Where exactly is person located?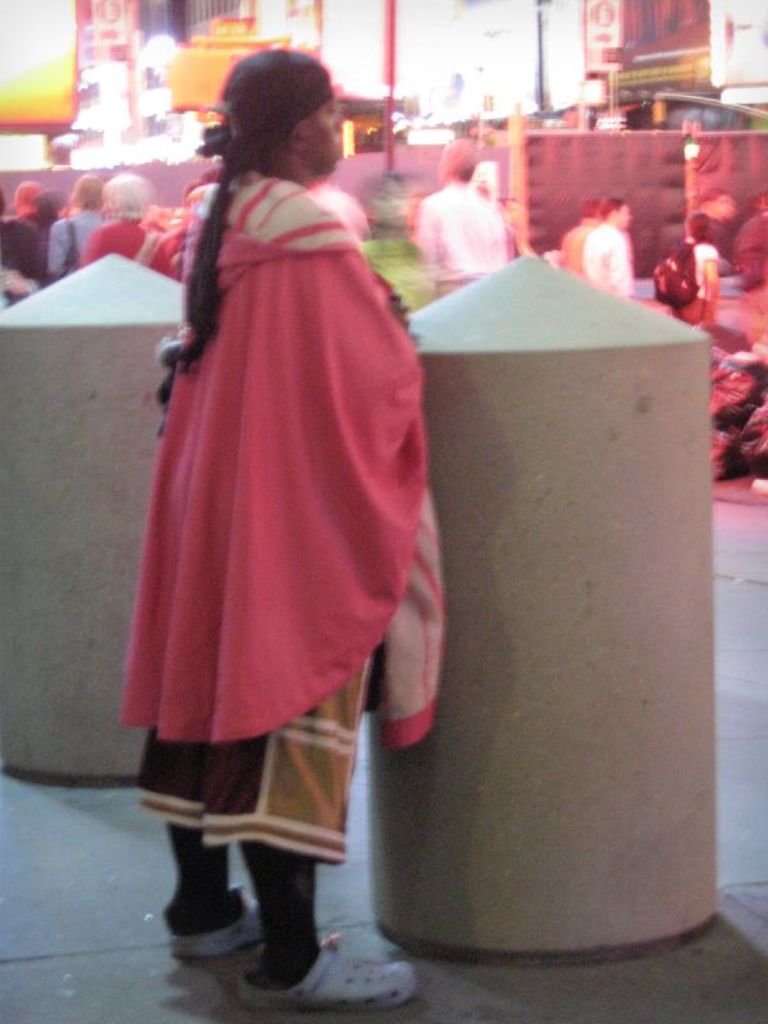
Its bounding box is left=584, top=200, right=632, bottom=303.
